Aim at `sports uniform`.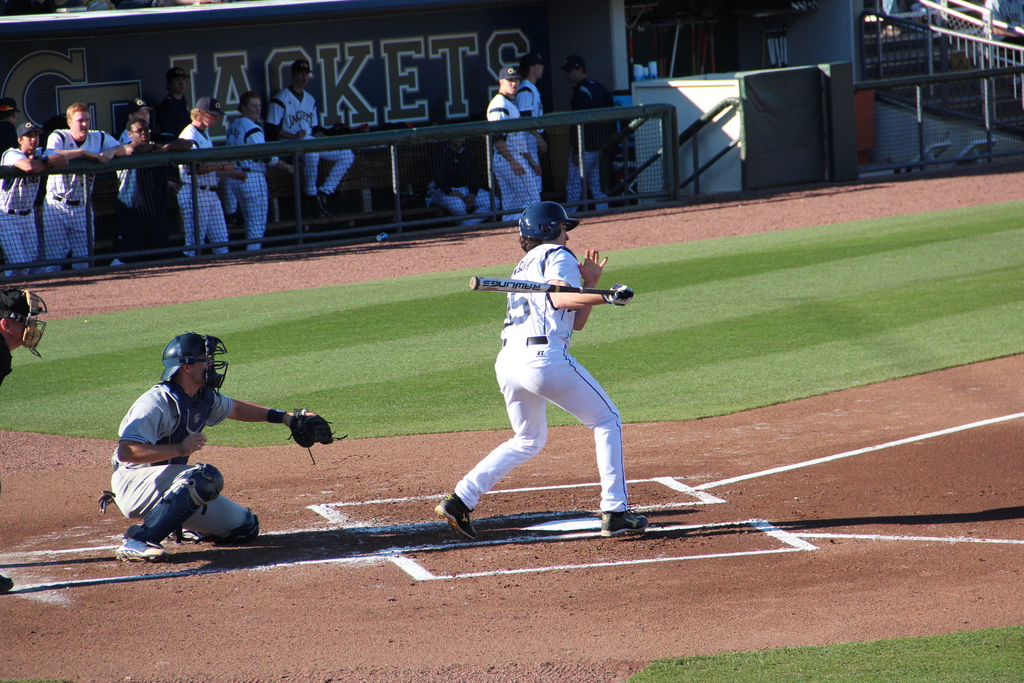
Aimed at x1=491 y1=81 x2=545 y2=229.
